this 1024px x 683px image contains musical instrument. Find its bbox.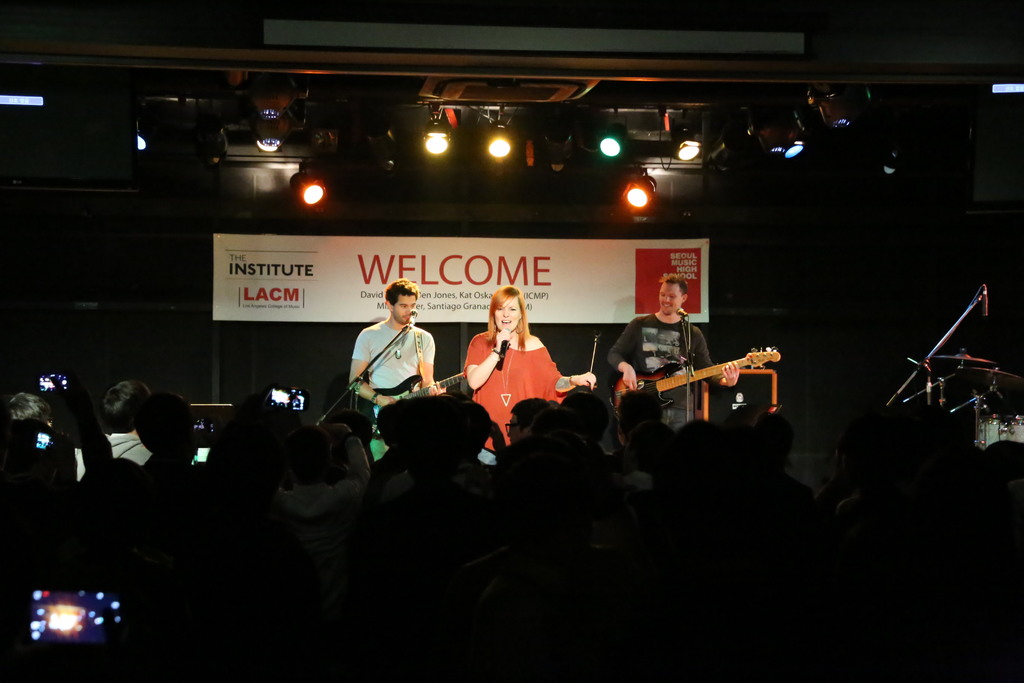
rect(356, 360, 473, 448).
